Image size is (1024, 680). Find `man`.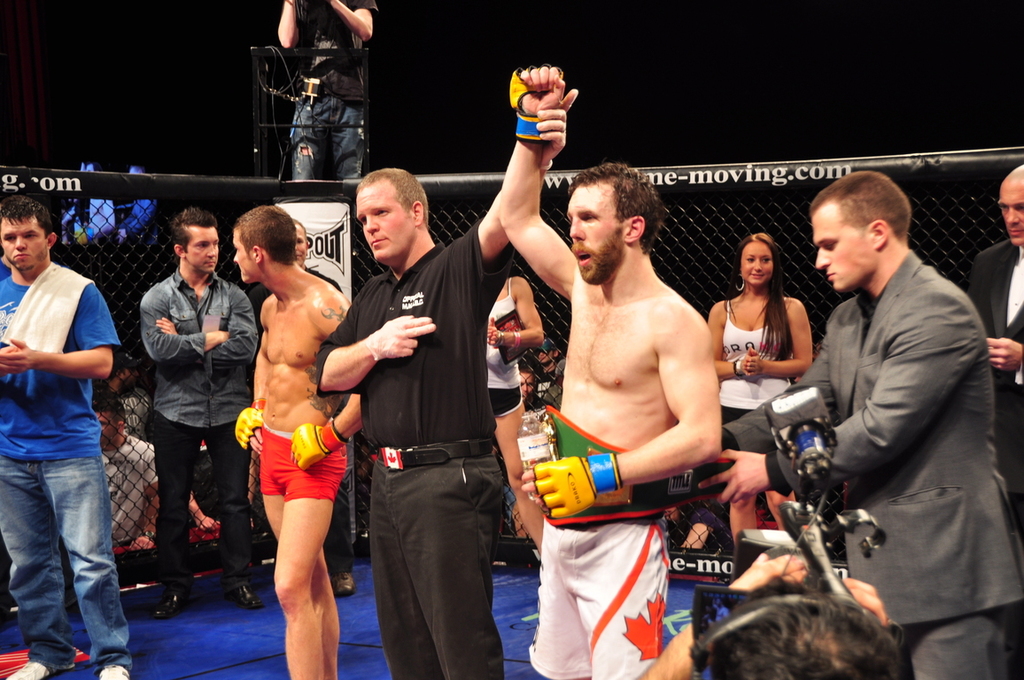
box(94, 394, 159, 557).
